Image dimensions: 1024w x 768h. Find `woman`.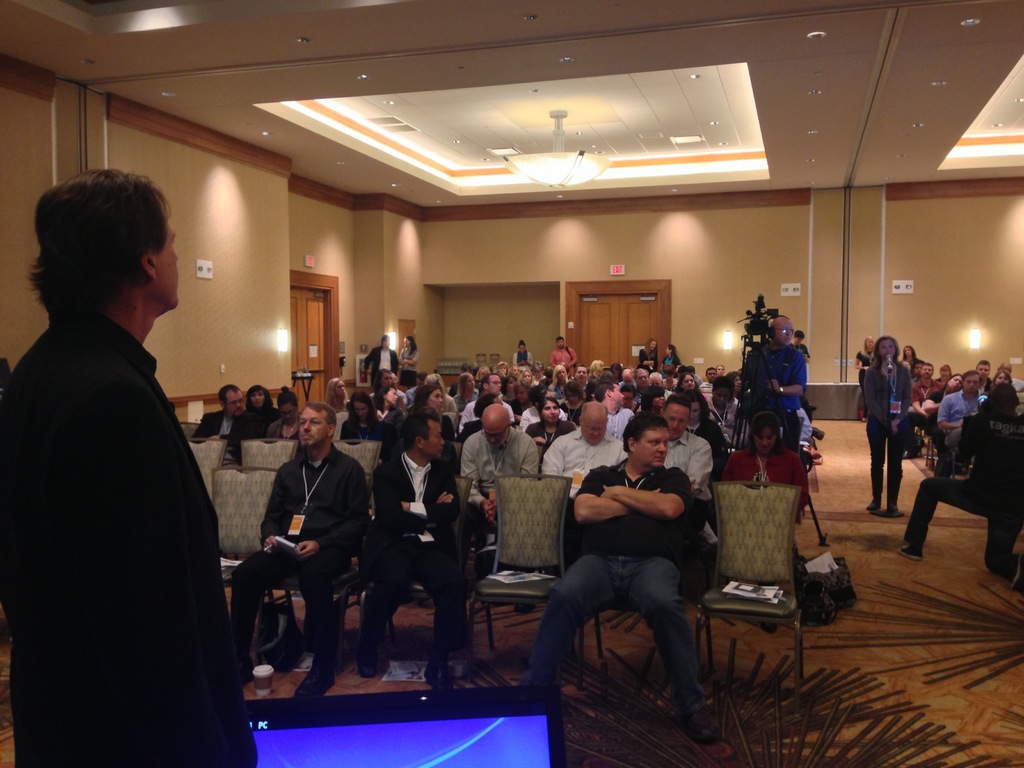
(x1=721, y1=411, x2=812, y2=526).
